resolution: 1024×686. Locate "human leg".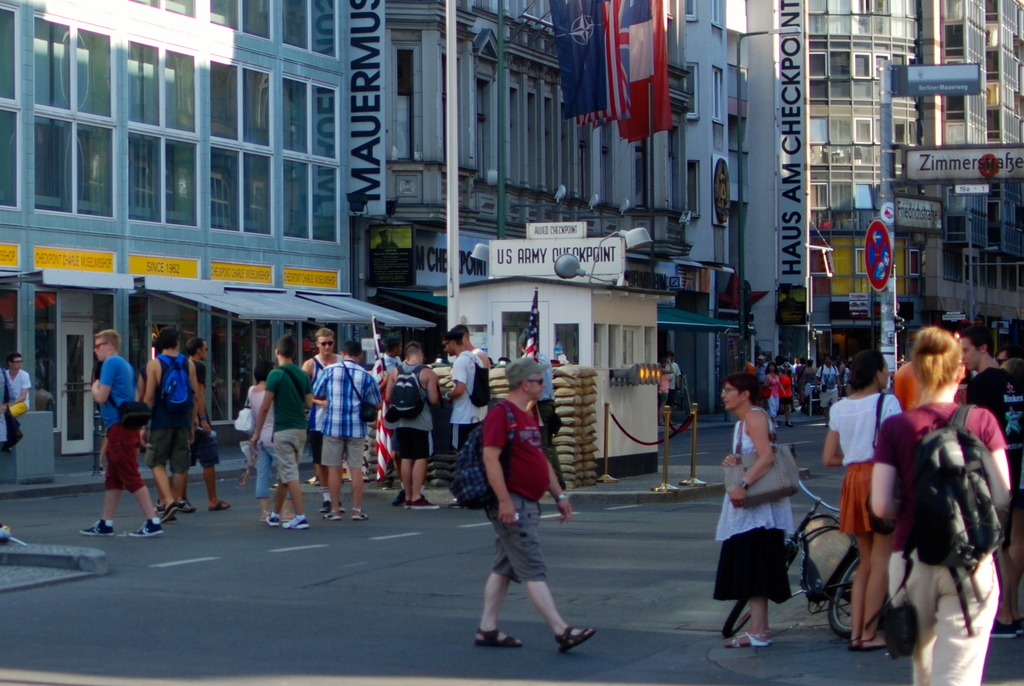
crop(474, 528, 514, 639).
